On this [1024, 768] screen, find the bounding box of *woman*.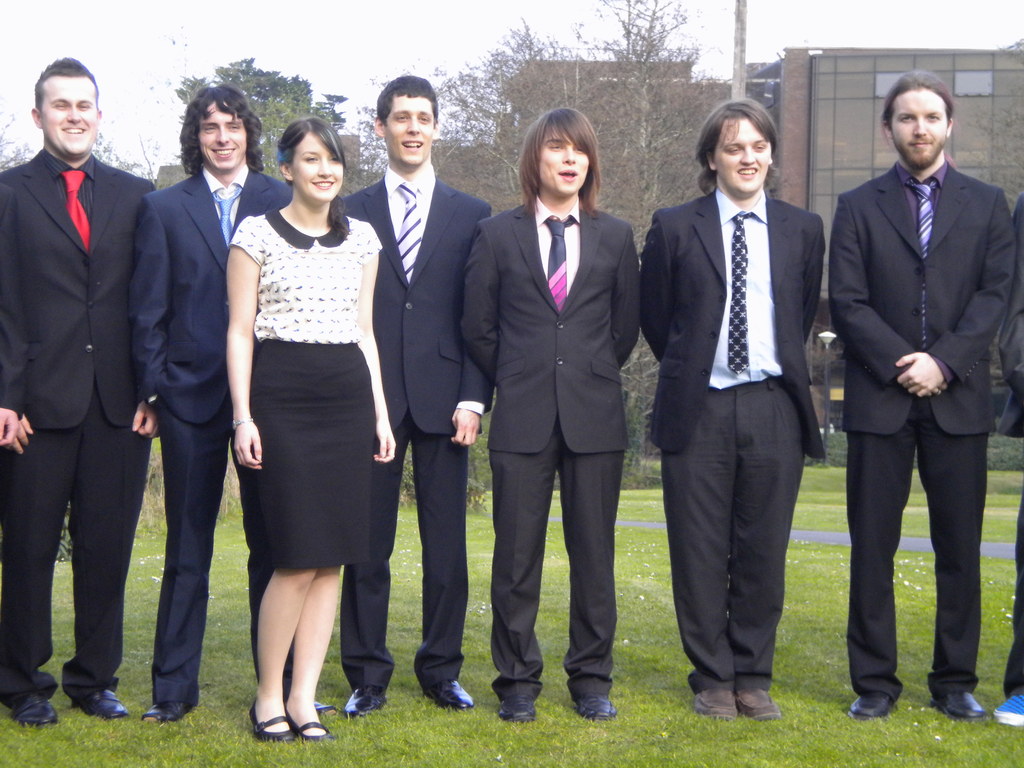
Bounding box: (left=212, top=115, right=389, bottom=724).
